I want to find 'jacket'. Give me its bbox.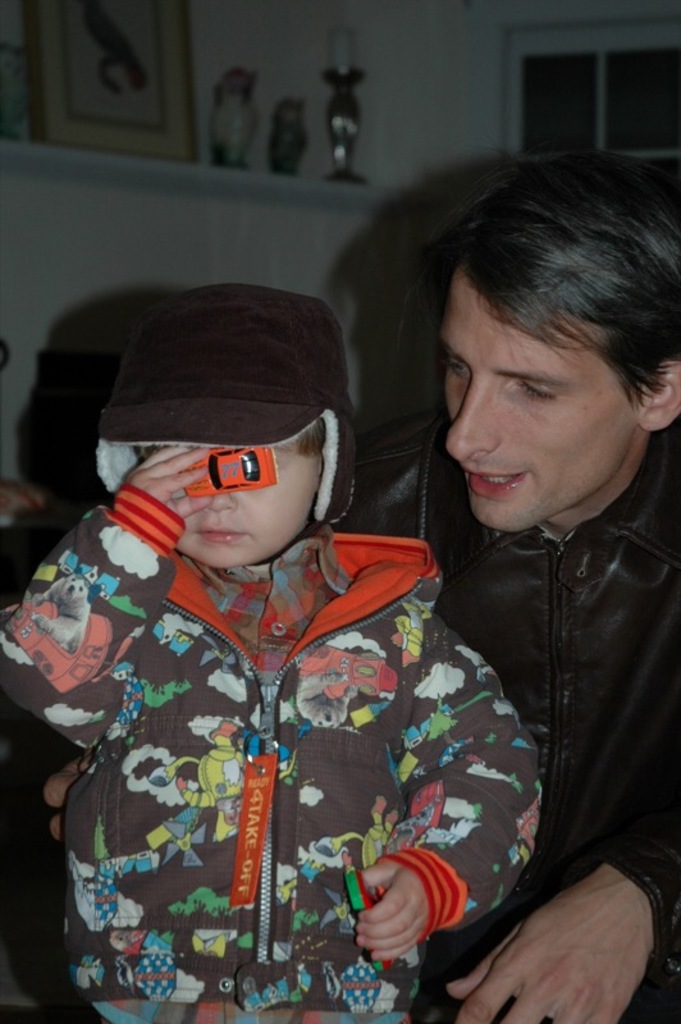
0, 483, 536, 1023.
